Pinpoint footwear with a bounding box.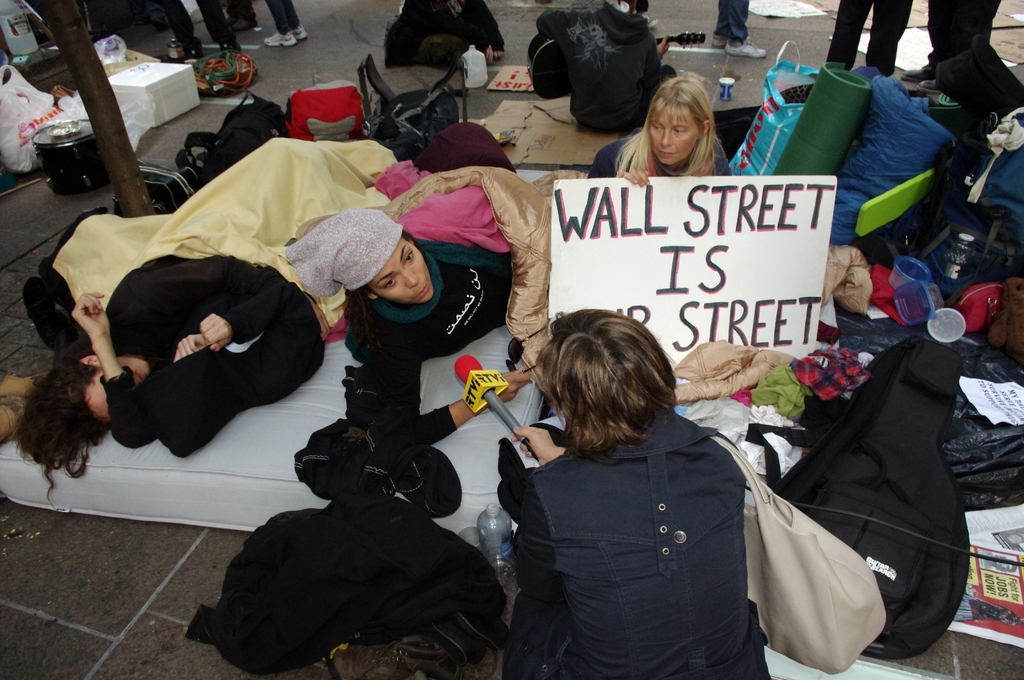
[920,70,938,89].
